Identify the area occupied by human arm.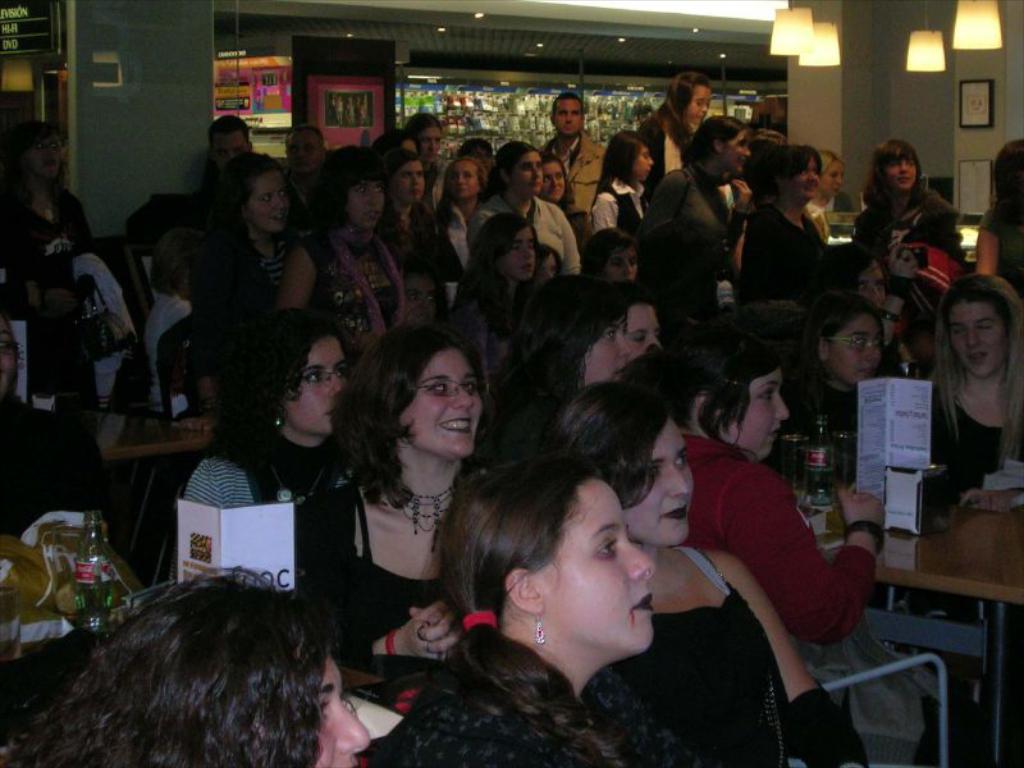
Area: crop(556, 207, 581, 275).
